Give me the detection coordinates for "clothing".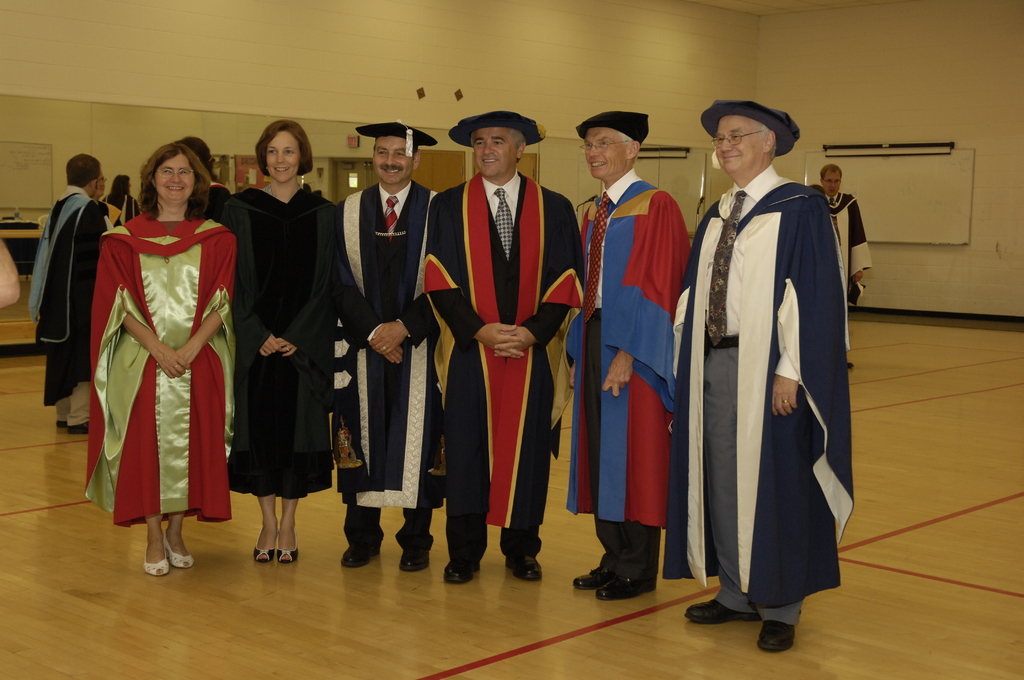
[left=204, top=180, right=232, bottom=219].
